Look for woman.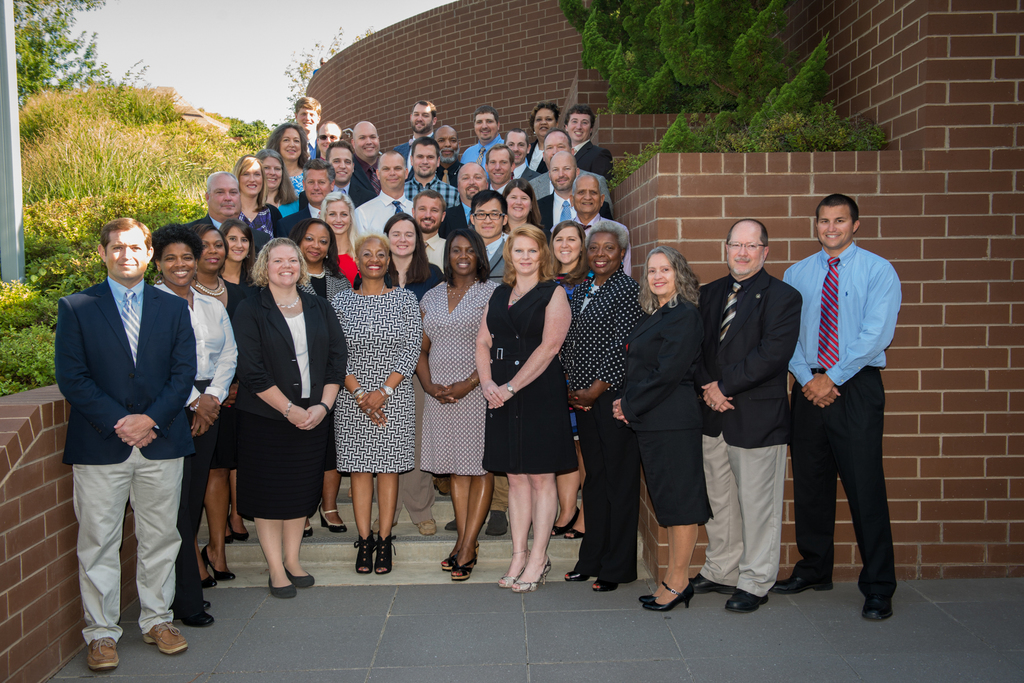
Found: <box>257,152,303,216</box>.
